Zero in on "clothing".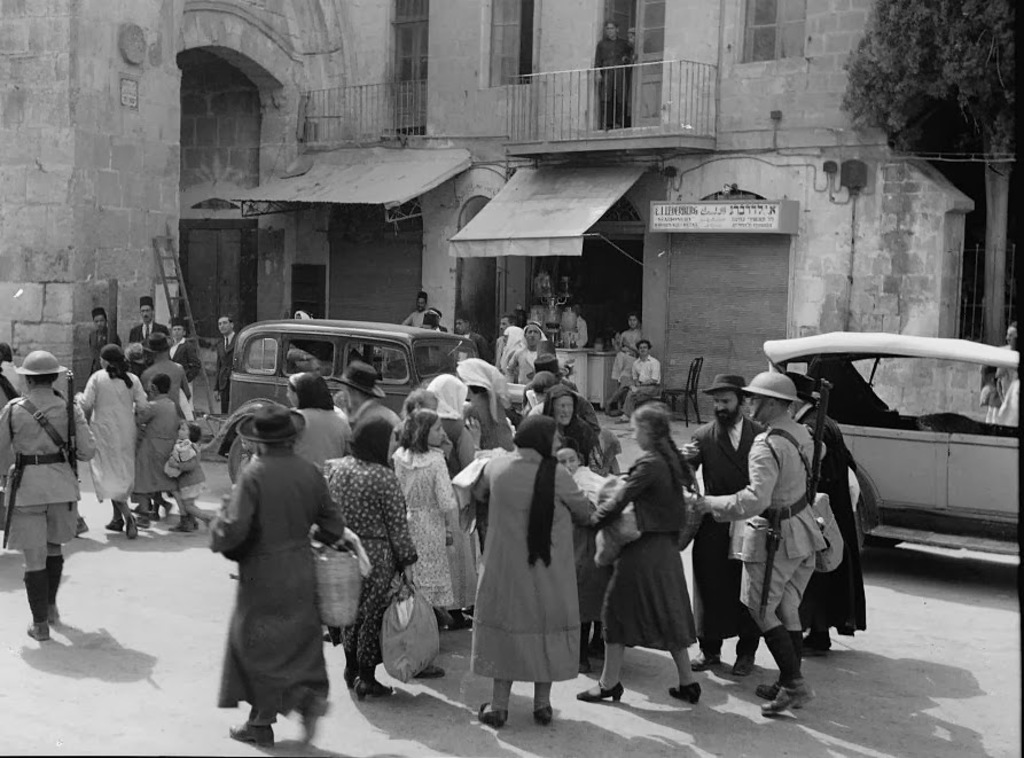
Zeroed in: [201,409,344,733].
